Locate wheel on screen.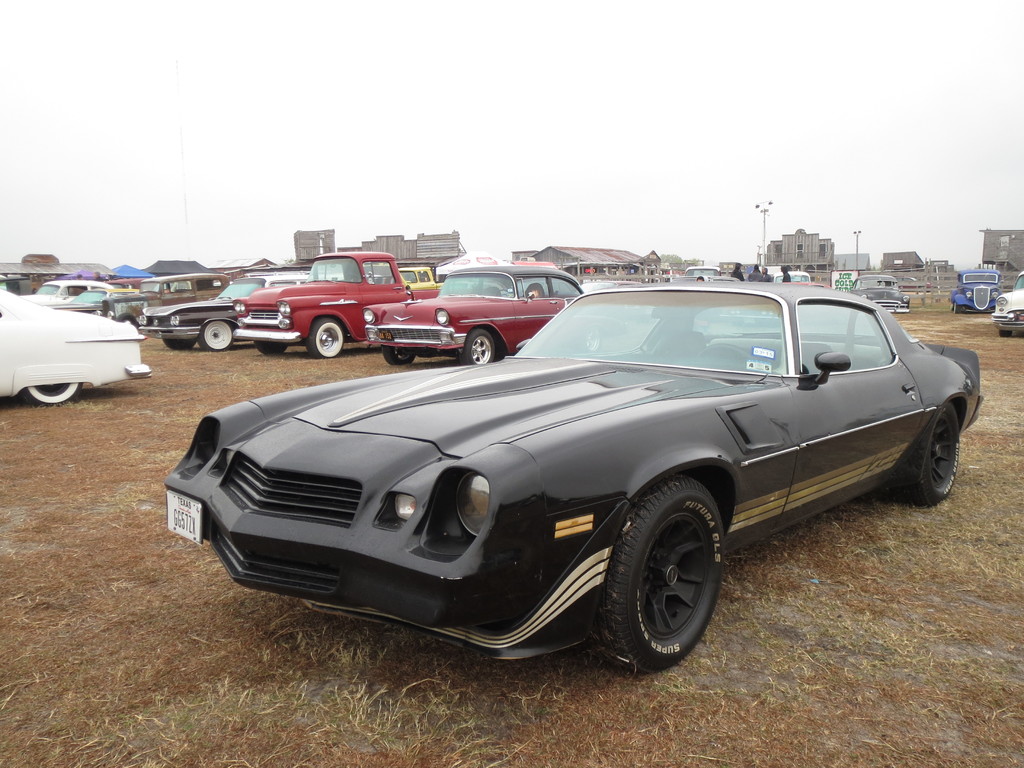
On screen at bbox(582, 326, 603, 351).
